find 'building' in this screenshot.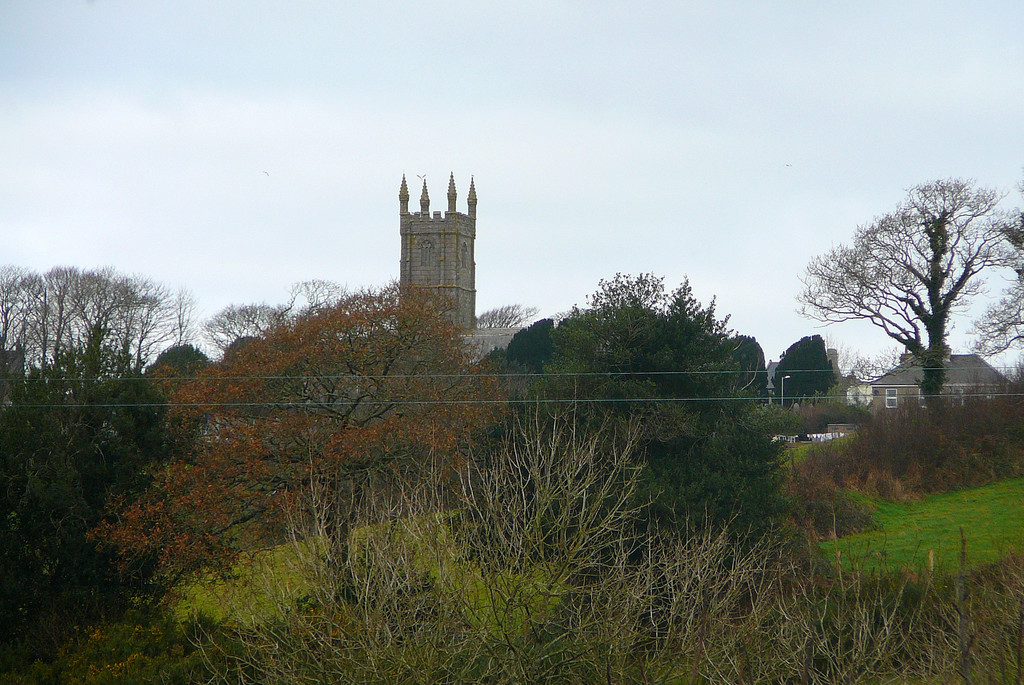
The bounding box for 'building' is detection(766, 341, 847, 405).
